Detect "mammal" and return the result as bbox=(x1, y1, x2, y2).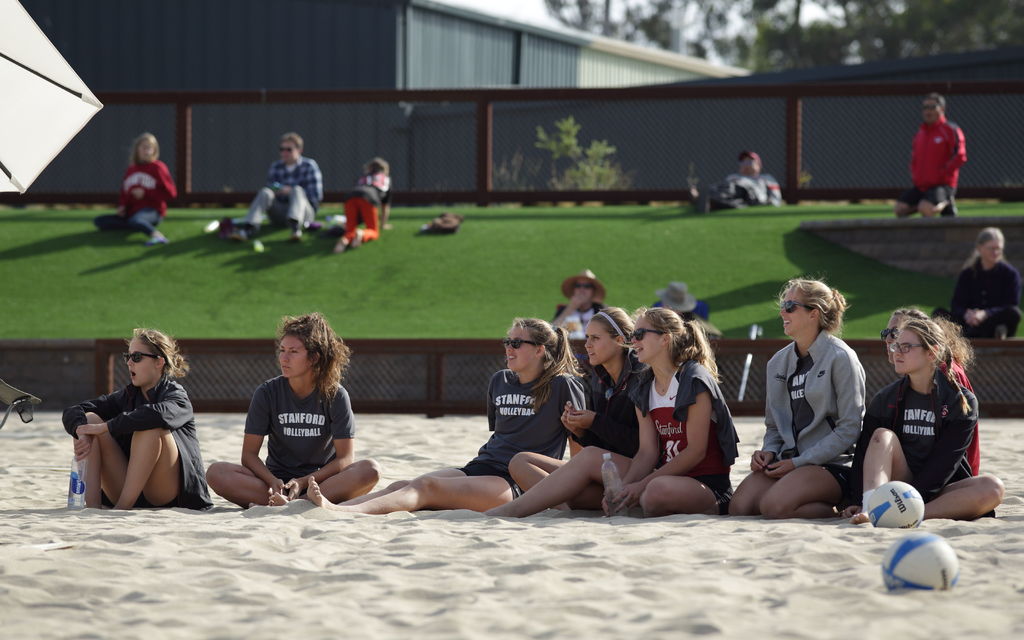
bbox=(719, 278, 867, 515).
